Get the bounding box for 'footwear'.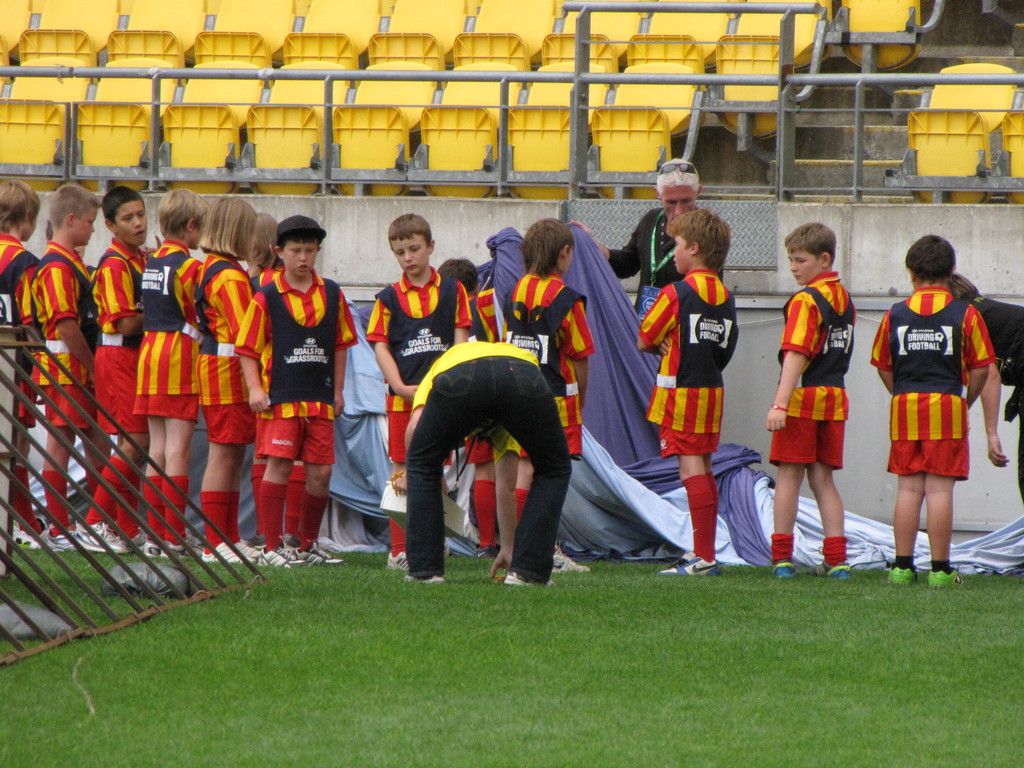
Rect(42, 525, 81, 550).
